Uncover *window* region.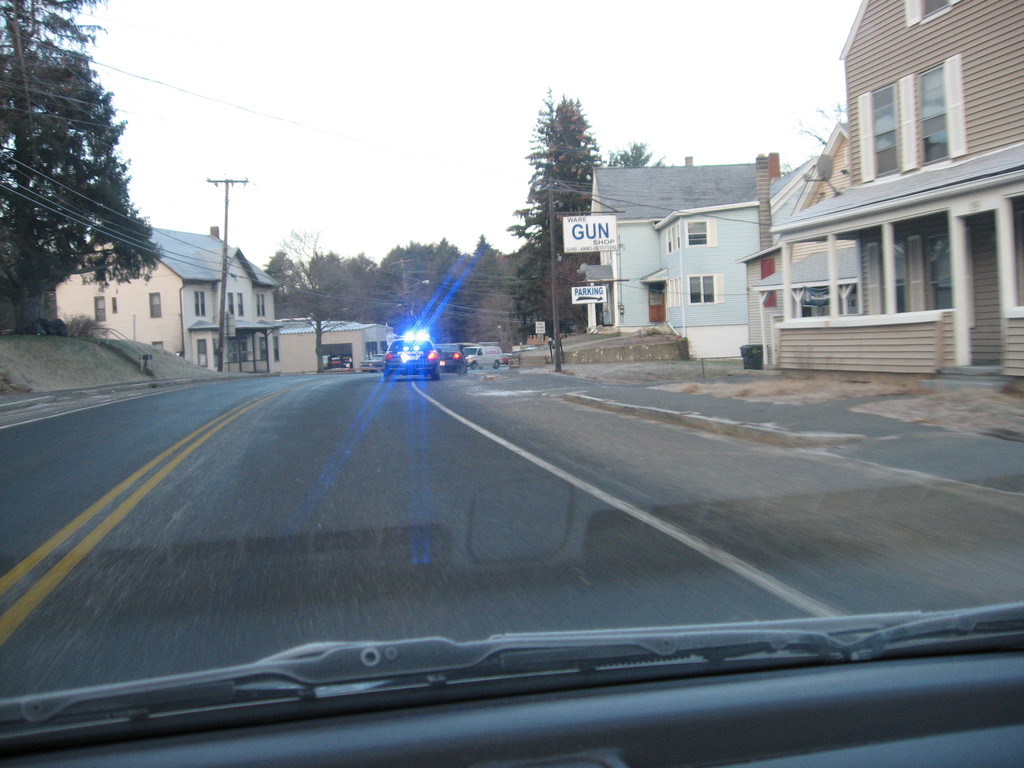
Uncovered: BBox(228, 294, 236, 316).
